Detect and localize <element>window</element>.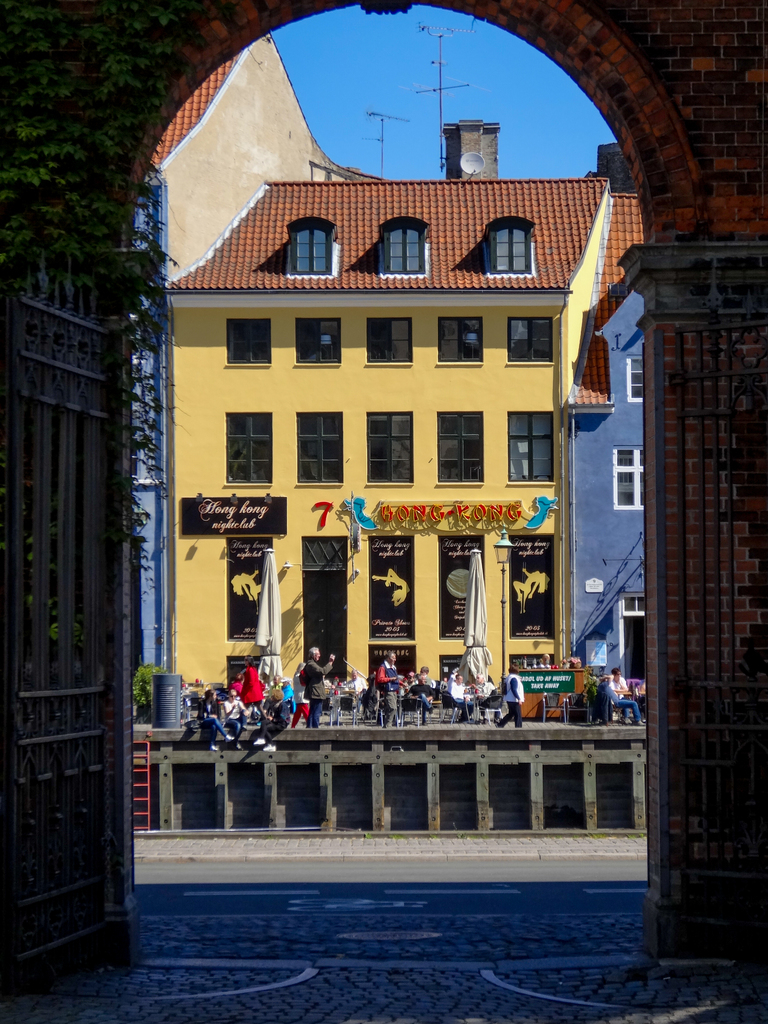
Localized at Rect(502, 316, 554, 372).
